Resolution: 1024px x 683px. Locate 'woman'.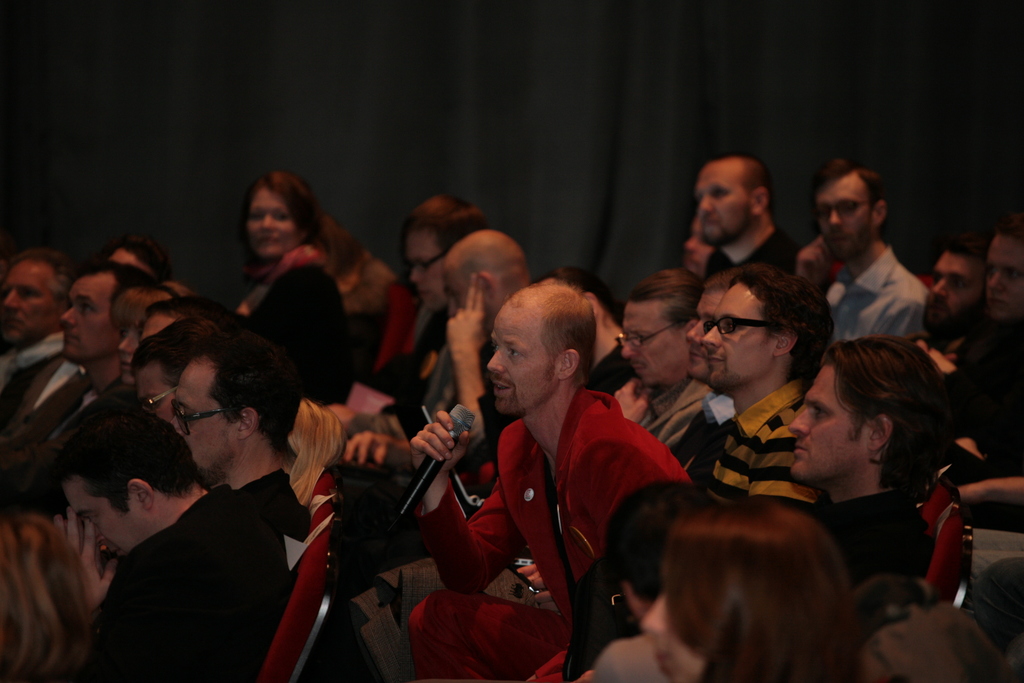
(647, 509, 857, 668).
